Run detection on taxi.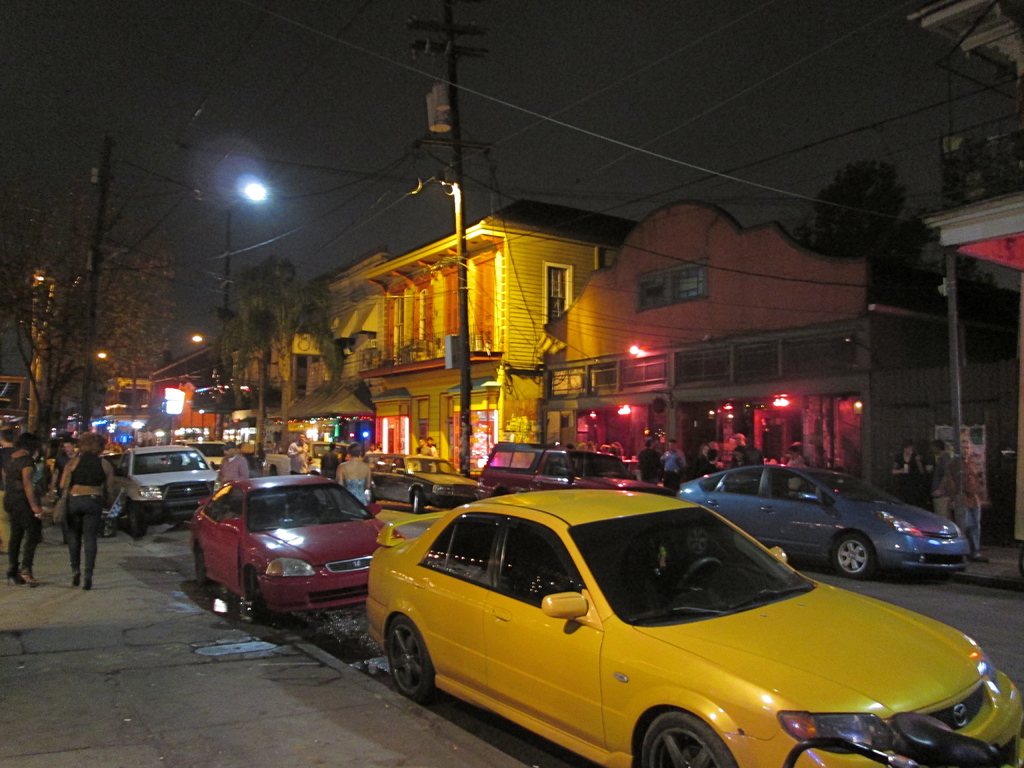
Result: <box>342,477,1000,767</box>.
